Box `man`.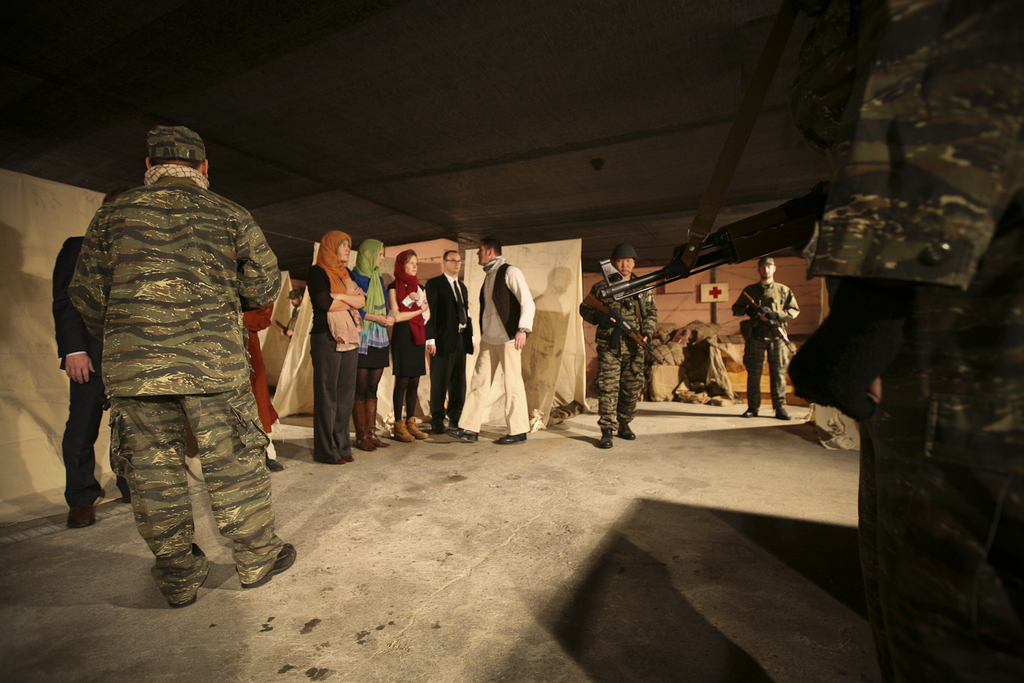
(576, 248, 662, 451).
